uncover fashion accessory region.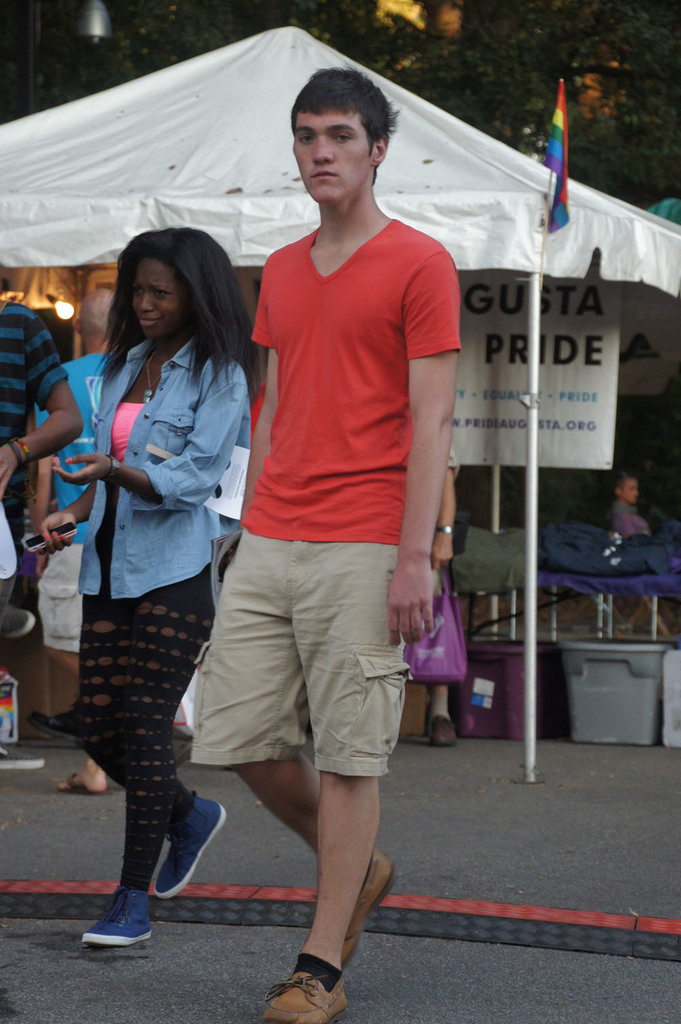
Uncovered: 259 850 396 1023.
